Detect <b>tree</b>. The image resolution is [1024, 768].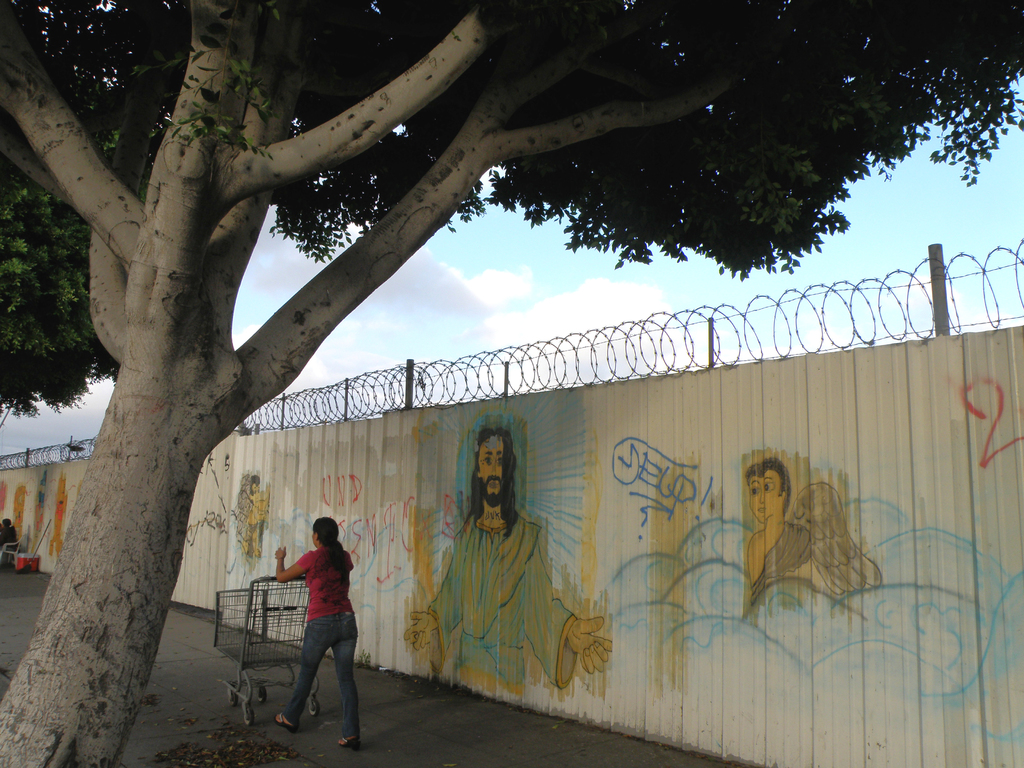
[0, 0, 1023, 767].
